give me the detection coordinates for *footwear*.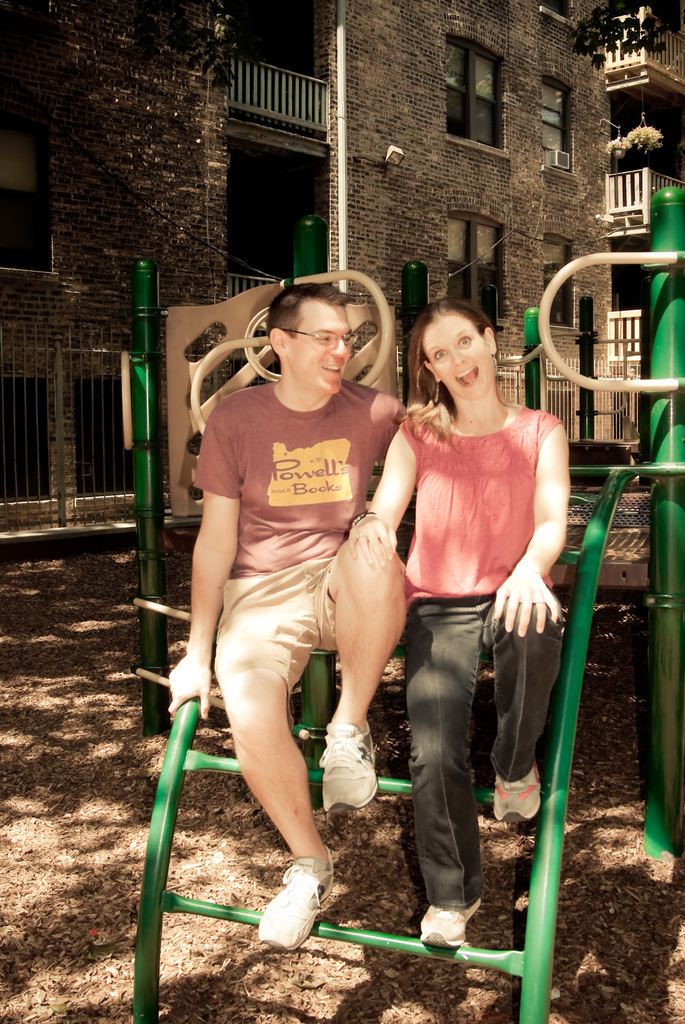
box(252, 839, 335, 953).
